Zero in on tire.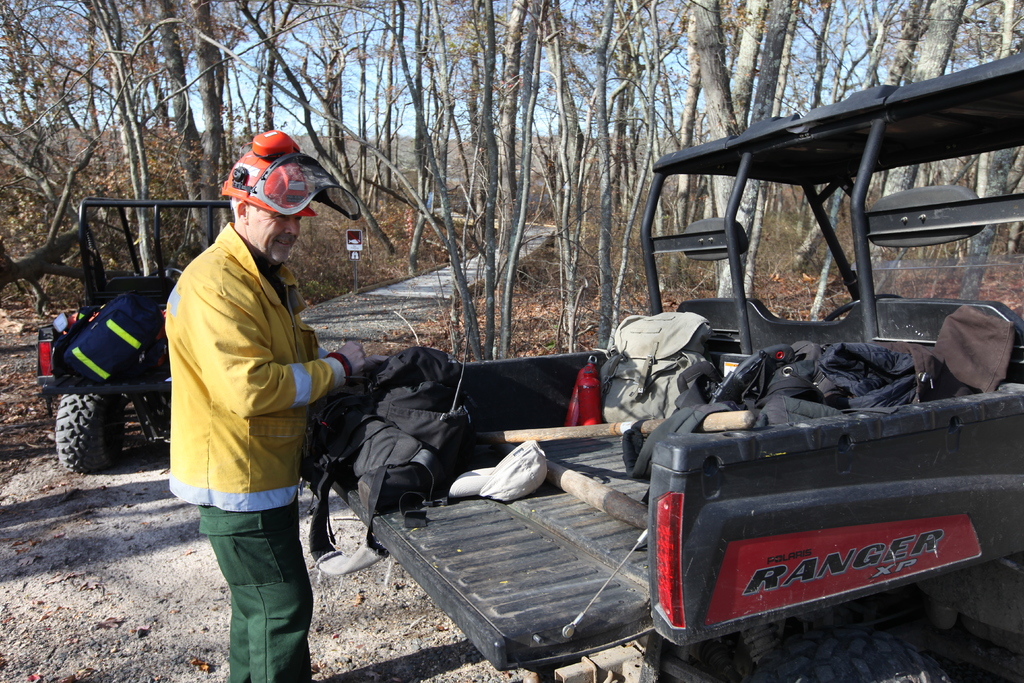
Zeroed in: 57:397:124:472.
